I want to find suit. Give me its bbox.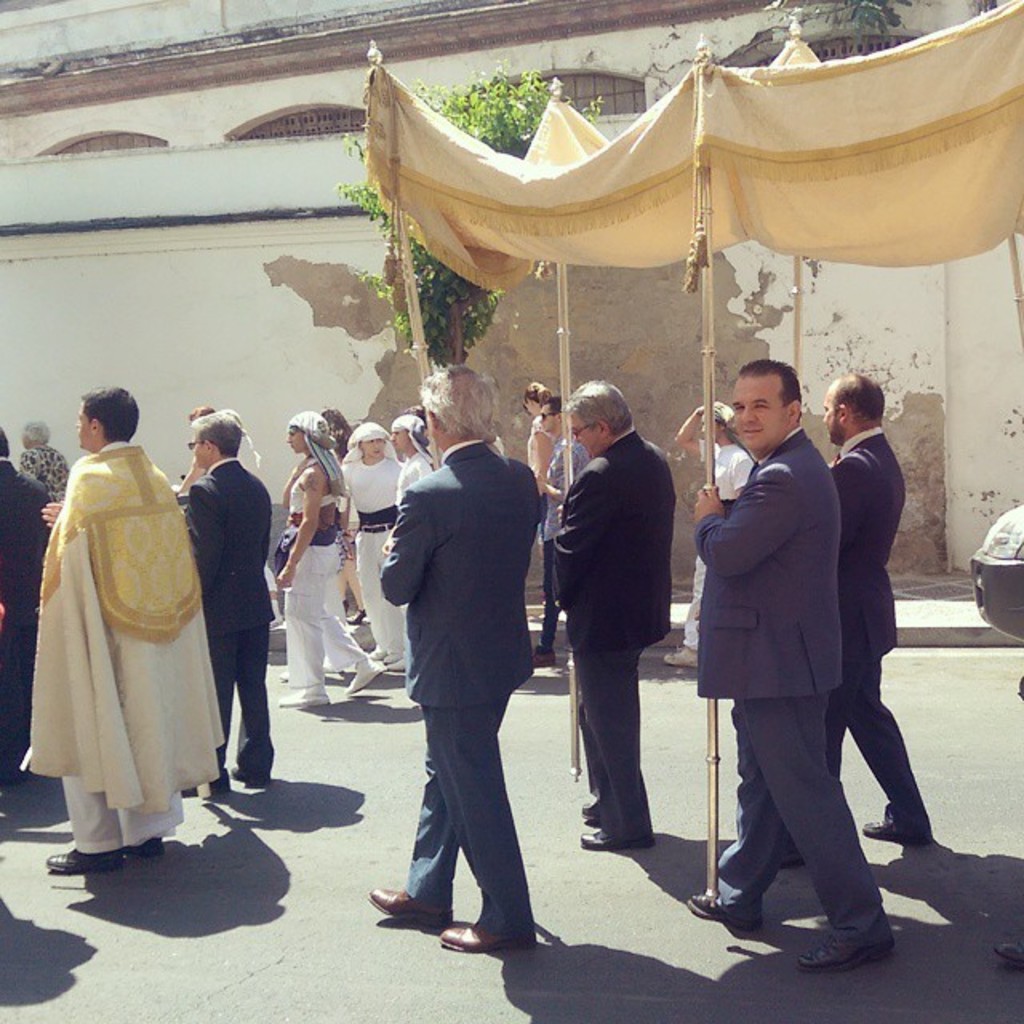
bbox=[784, 426, 928, 856].
